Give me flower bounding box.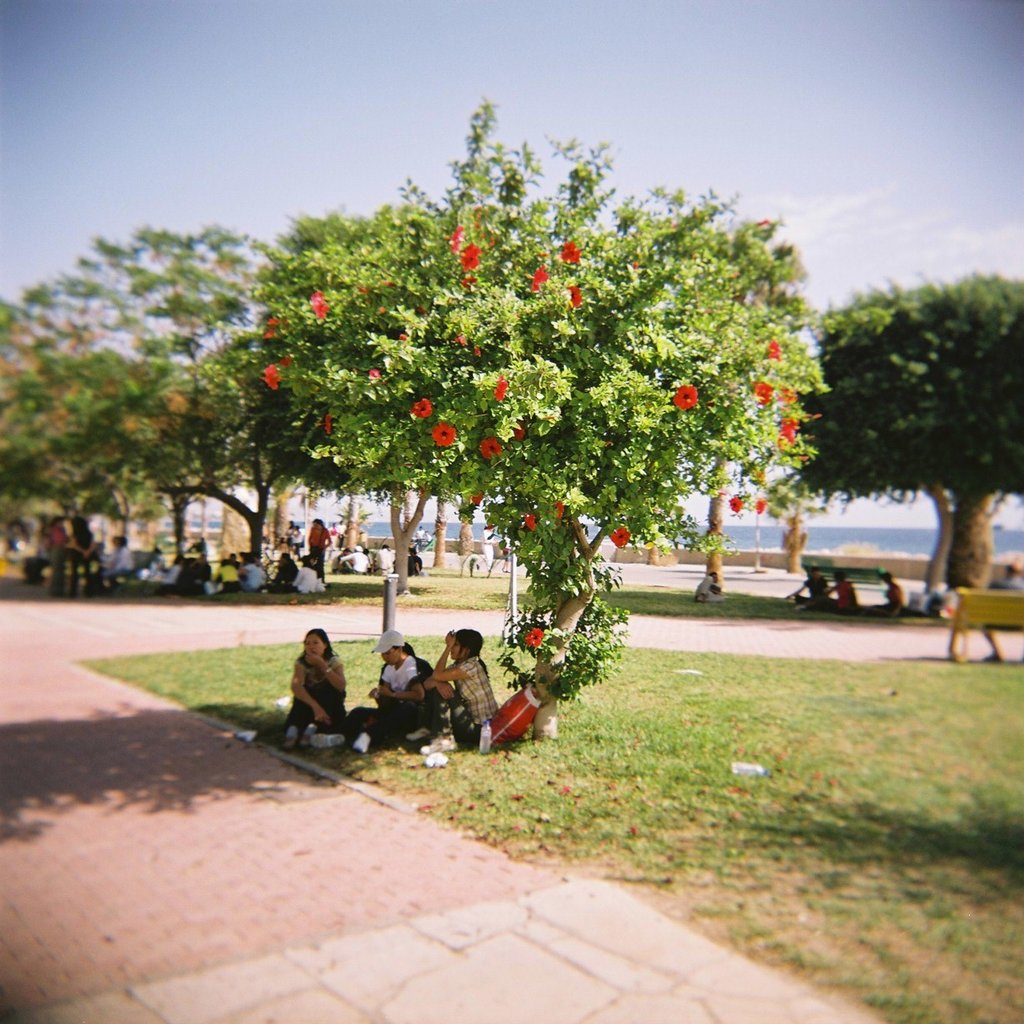
detection(260, 359, 281, 396).
